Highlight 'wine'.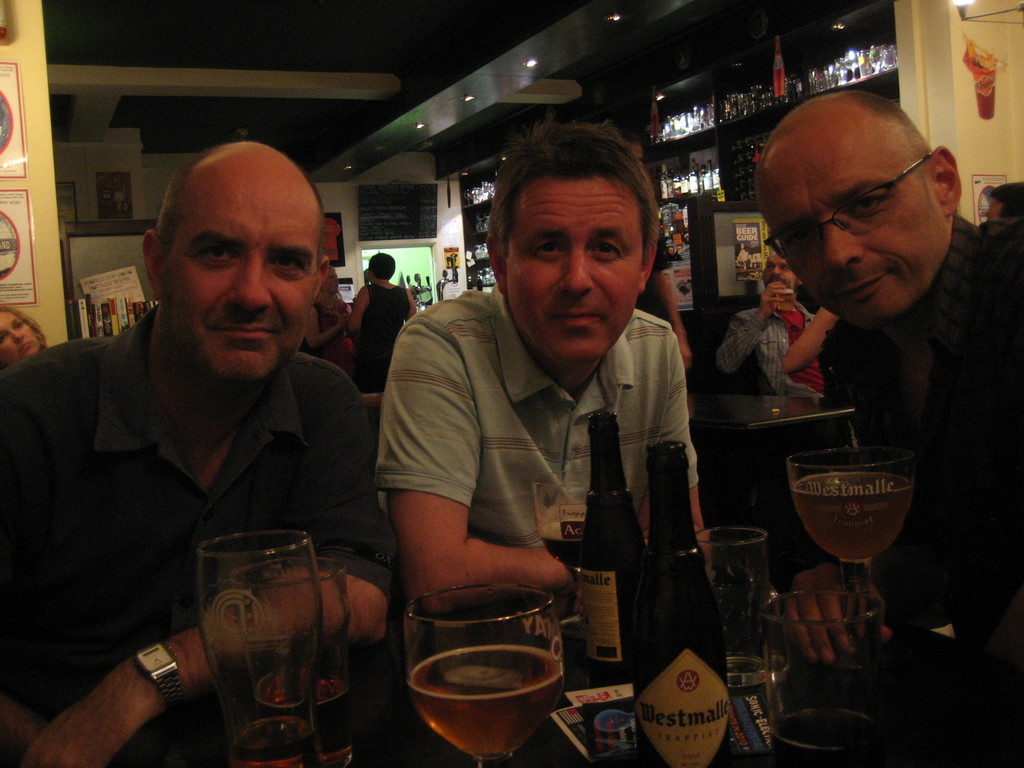
Highlighted region: 269/678/351/767.
